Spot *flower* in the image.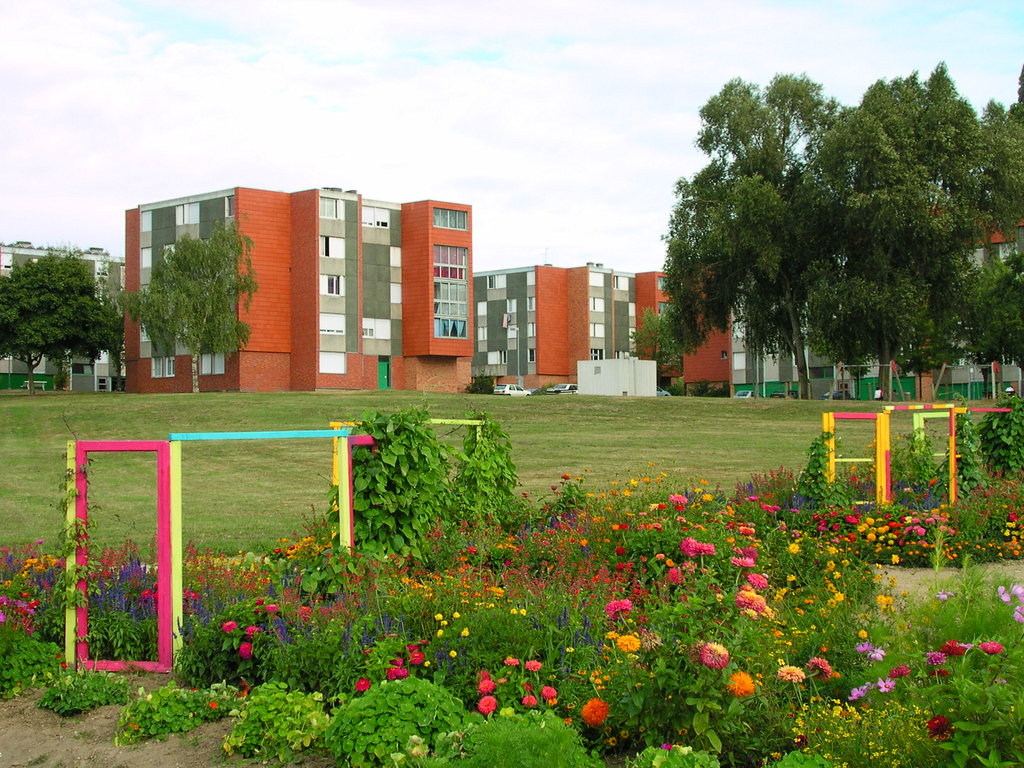
*flower* found at <region>500, 678, 506, 685</region>.
